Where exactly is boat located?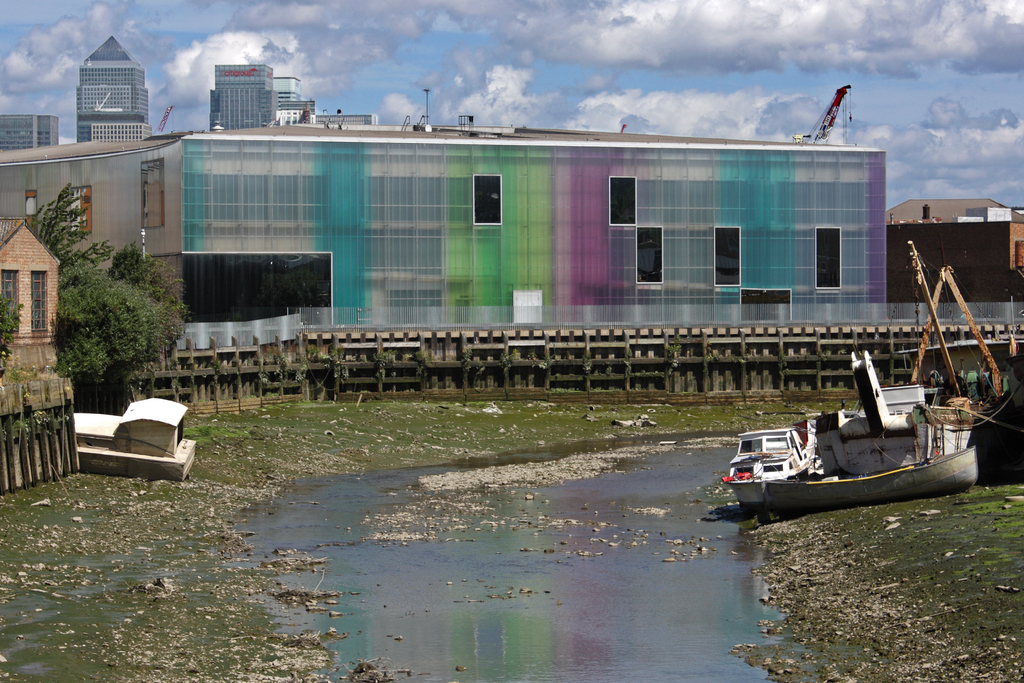
Its bounding box is x1=765 y1=442 x2=977 y2=517.
